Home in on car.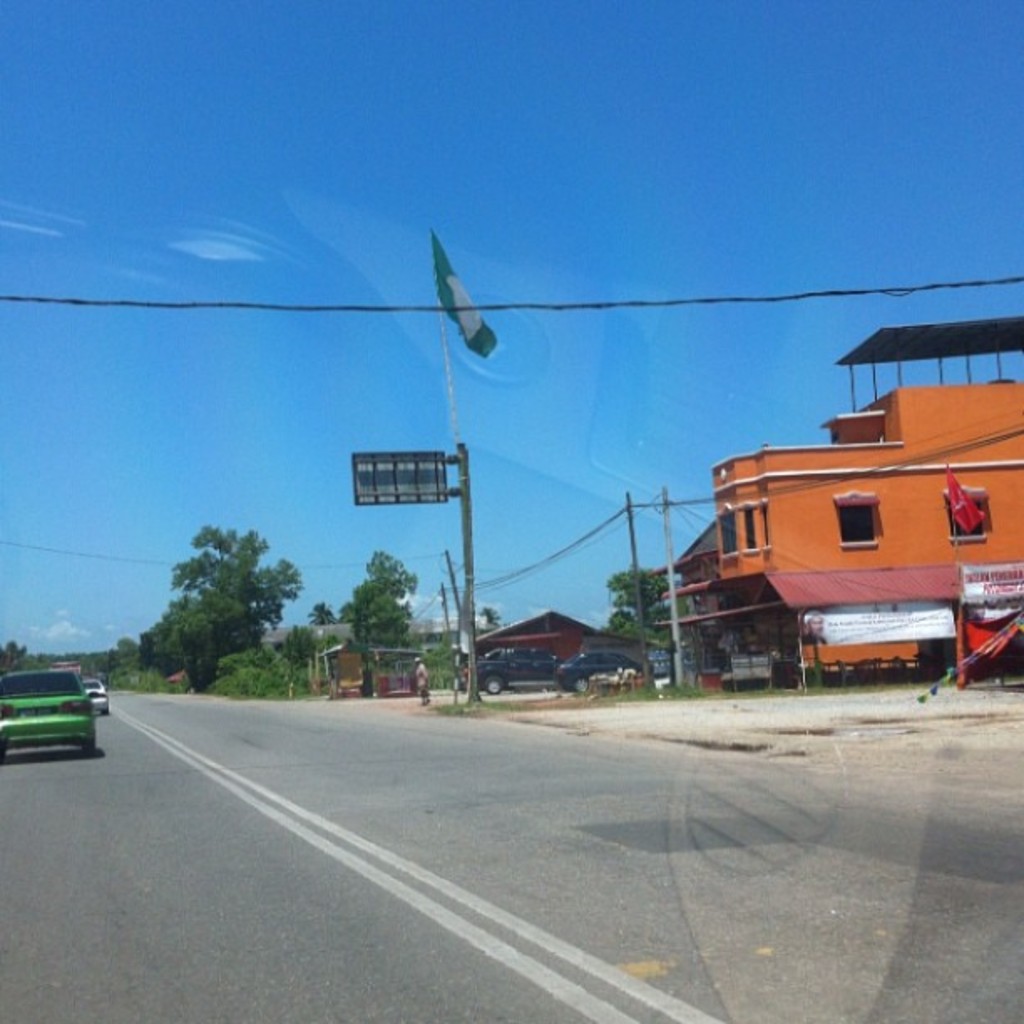
Homed in at [561, 649, 651, 693].
